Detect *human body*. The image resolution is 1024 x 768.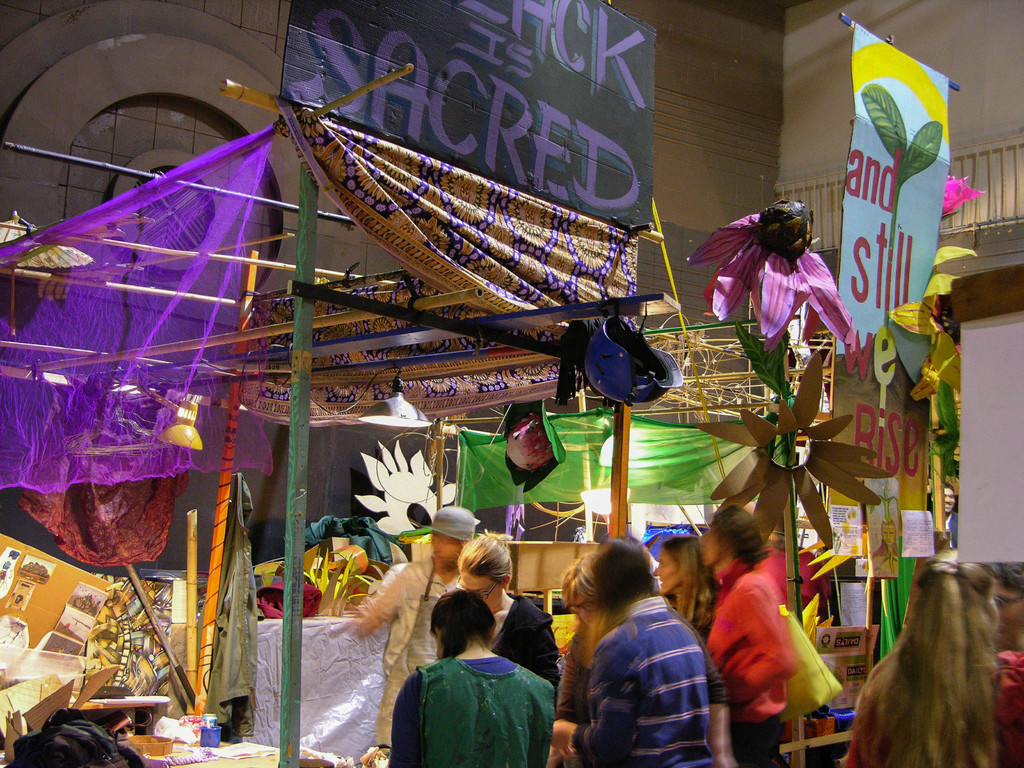
region(842, 555, 1023, 767).
